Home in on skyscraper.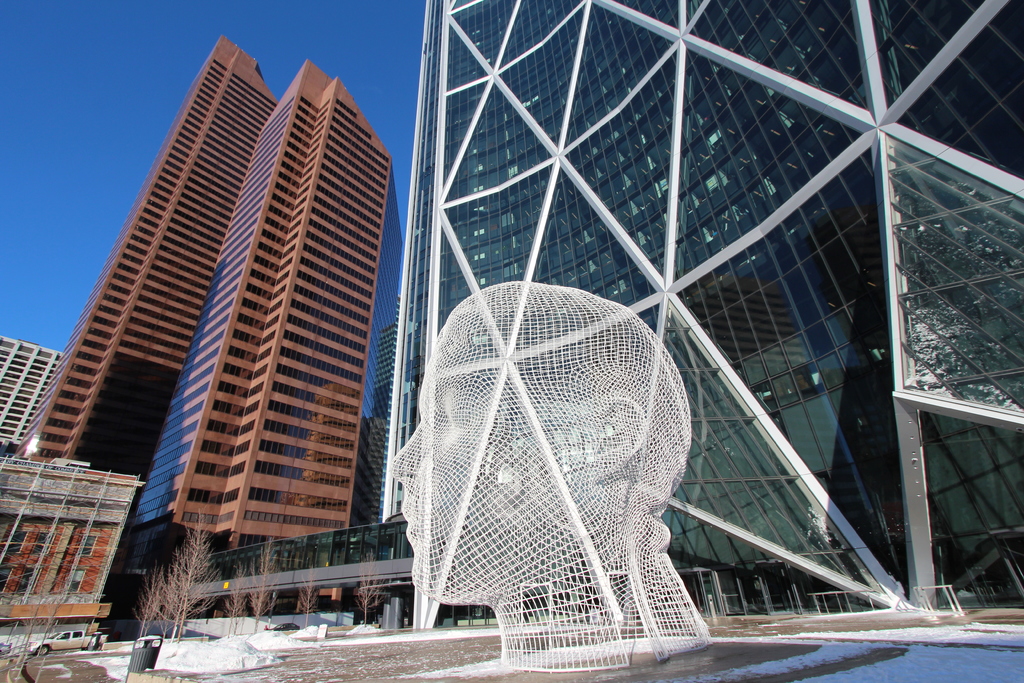
Homed in at 0,333,66,452.
